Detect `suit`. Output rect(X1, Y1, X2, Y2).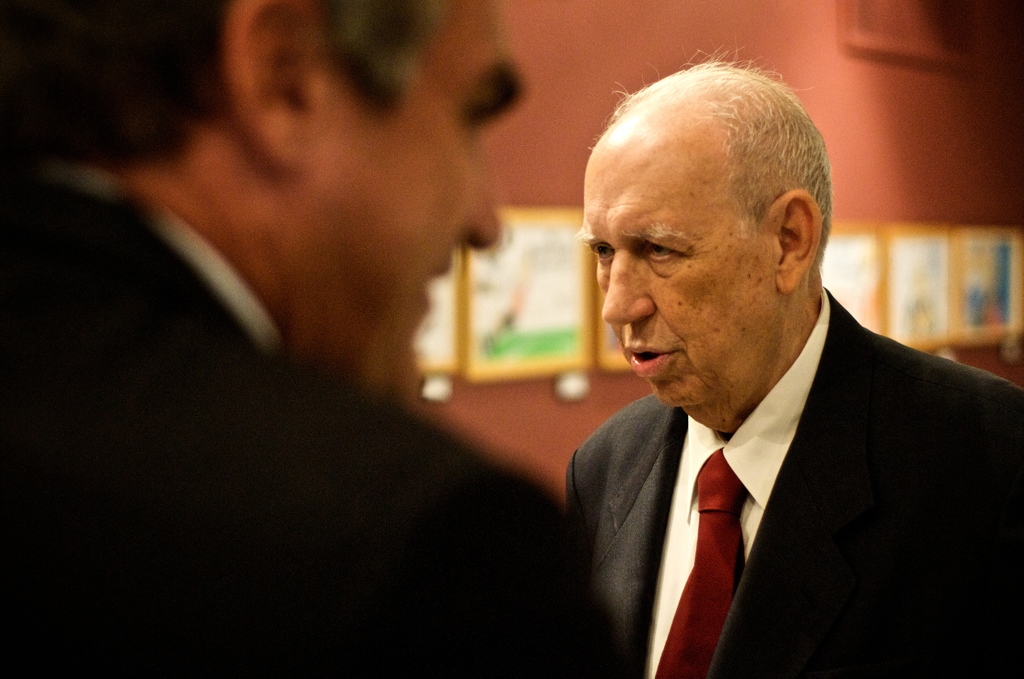
rect(0, 161, 650, 678).
